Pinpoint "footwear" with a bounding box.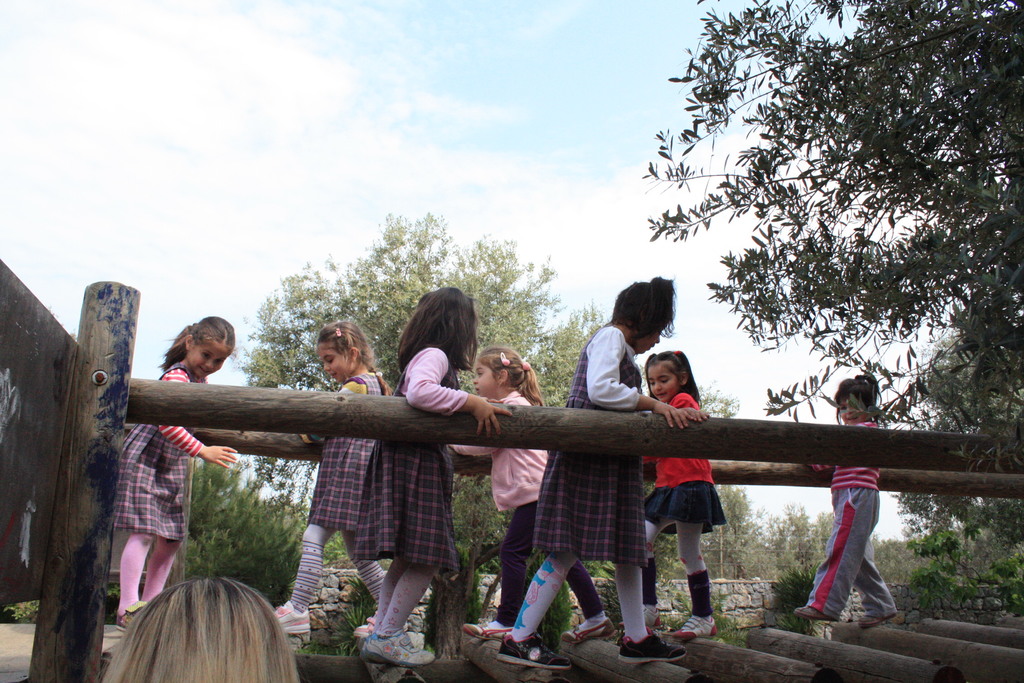
<bbox>497, 632, 570, 673</bbox>.
